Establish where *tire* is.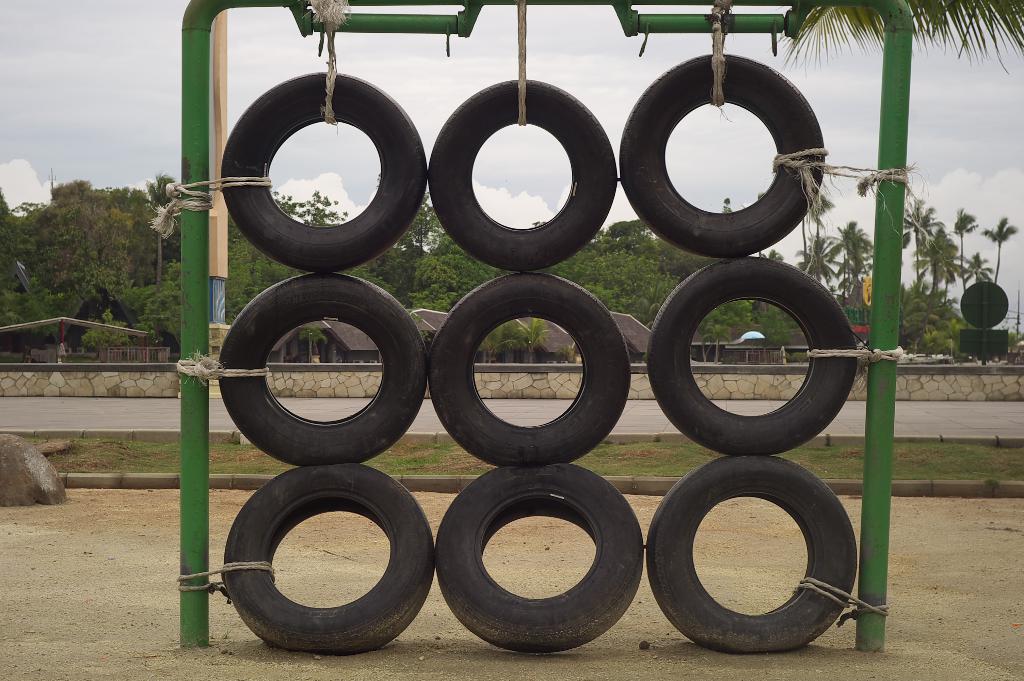
Established at (429, 460, 646, 653).
